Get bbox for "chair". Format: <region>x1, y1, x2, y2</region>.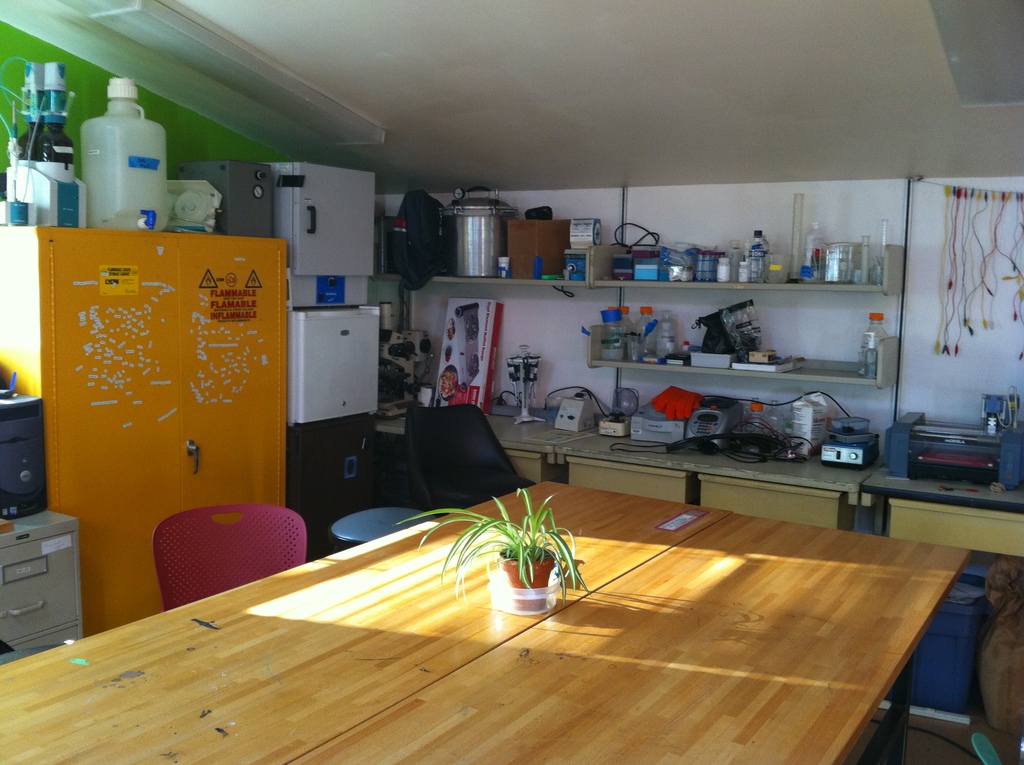
<region>132, 512, 308, 617</region>.
